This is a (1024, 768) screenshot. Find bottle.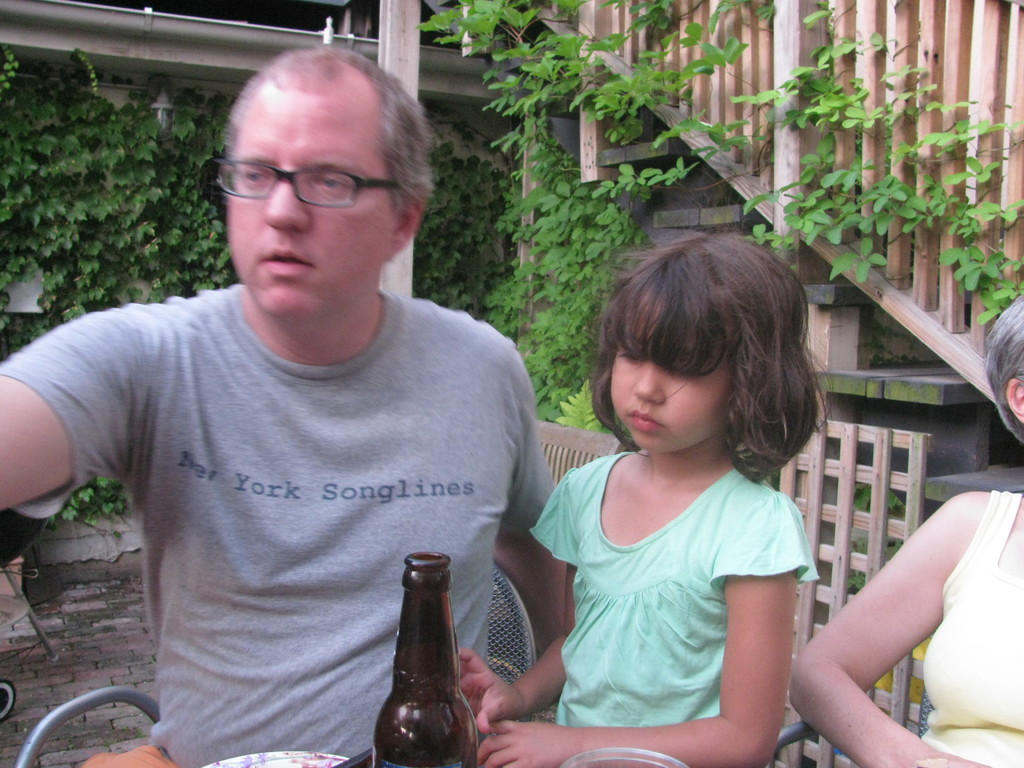
Bounding box: bbox=(367, 572, 468, 764).
